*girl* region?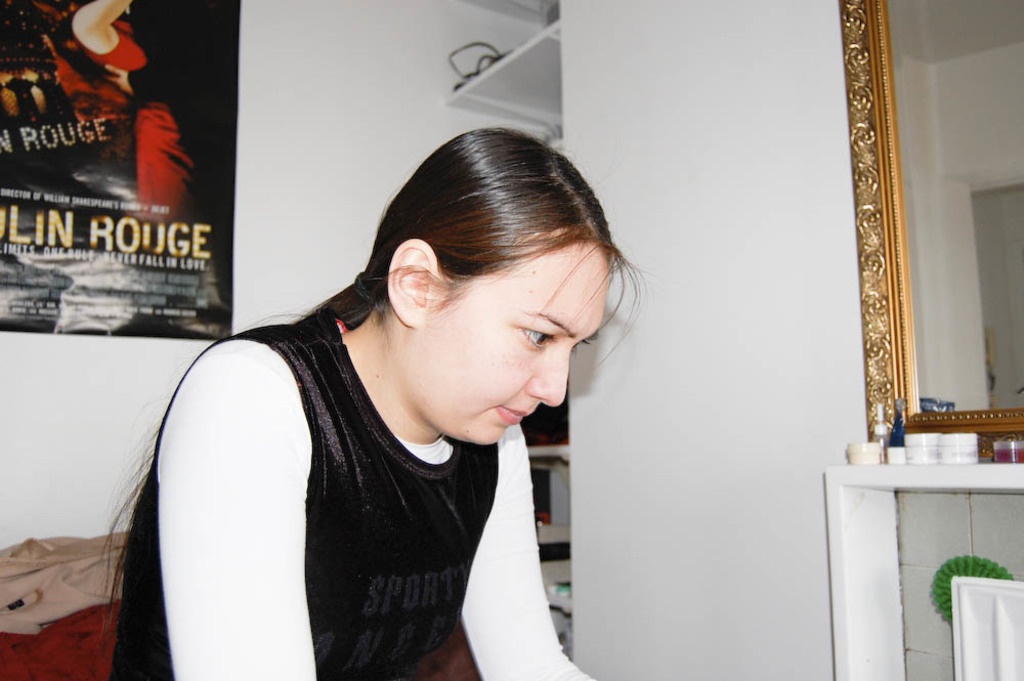
crop(93, 120, 608, 680)
